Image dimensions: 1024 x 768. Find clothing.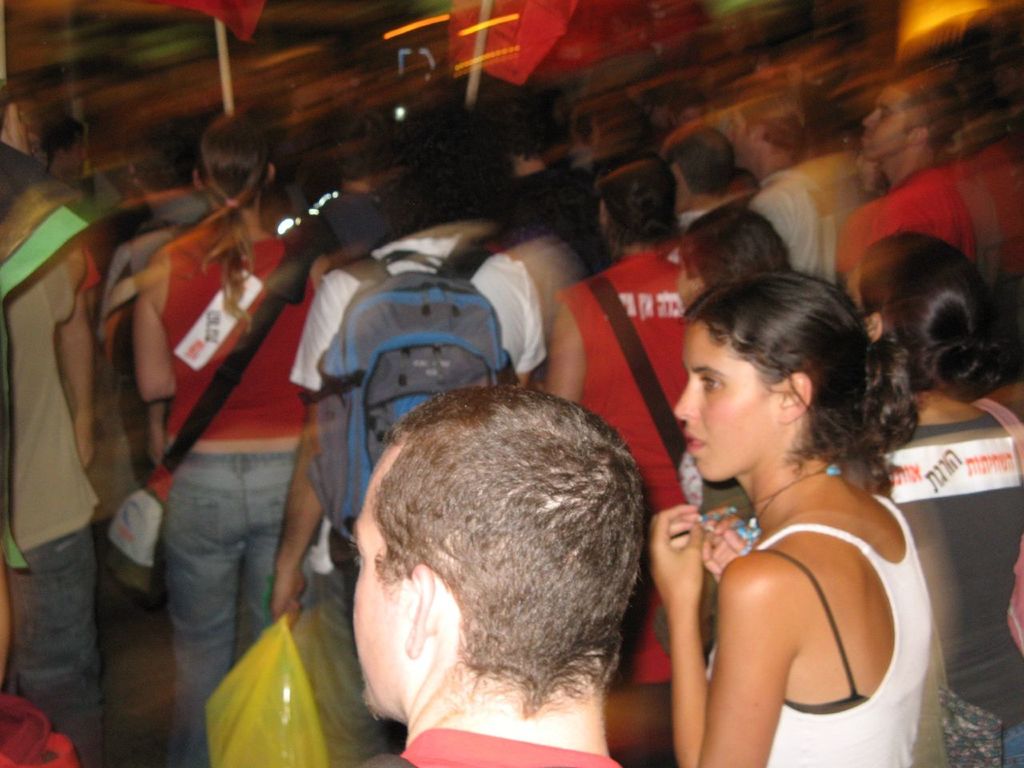
left=685, top=446, right=920, bottom=725.
